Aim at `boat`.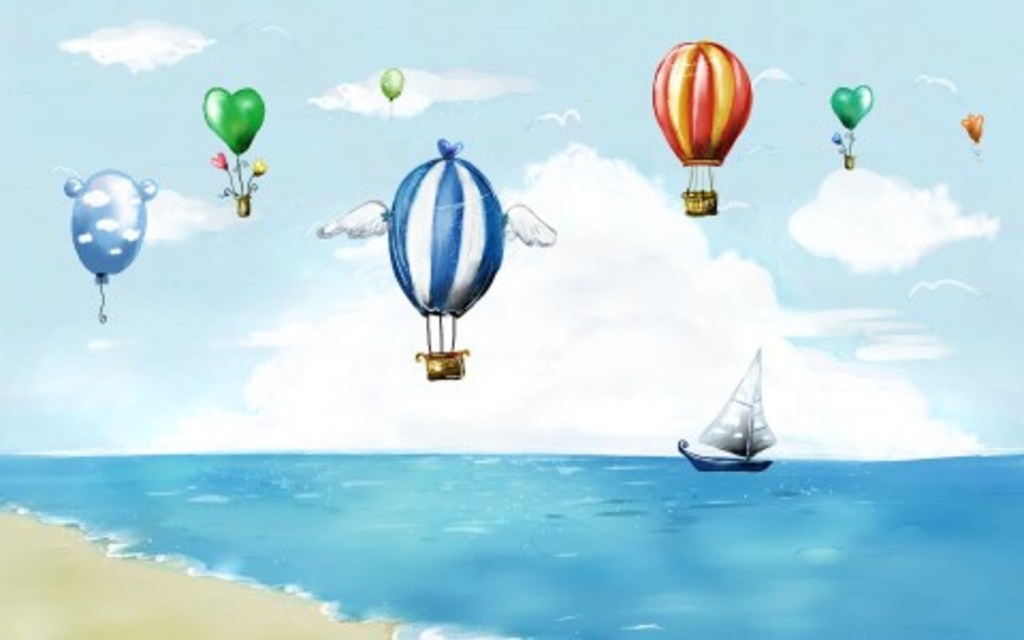
Aimed at box=[661, 350, 798, 476].
